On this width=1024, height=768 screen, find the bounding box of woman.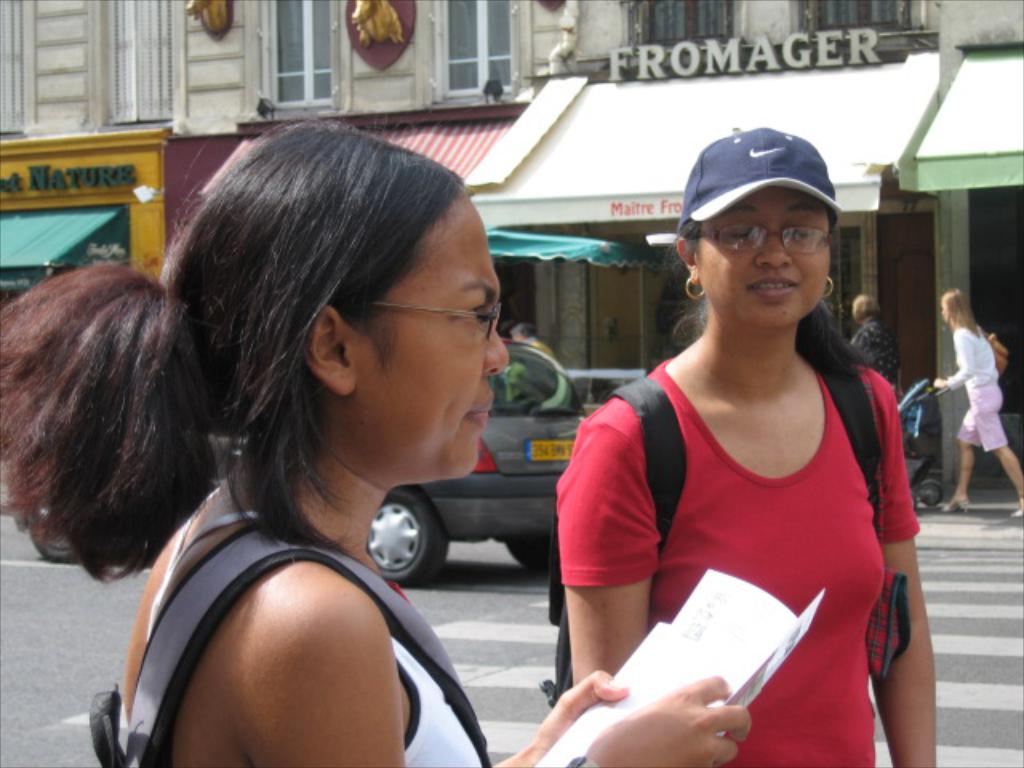
Bounding box: locate(549, 141, 926, 757).
